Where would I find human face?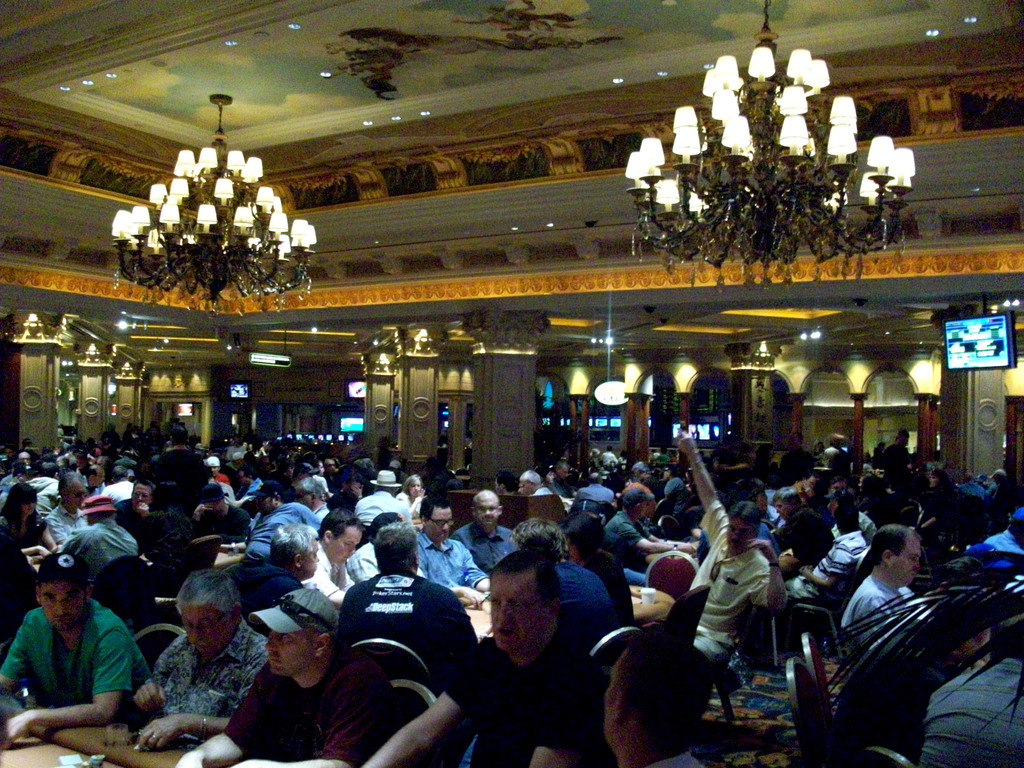
At 43 584 83 630.
